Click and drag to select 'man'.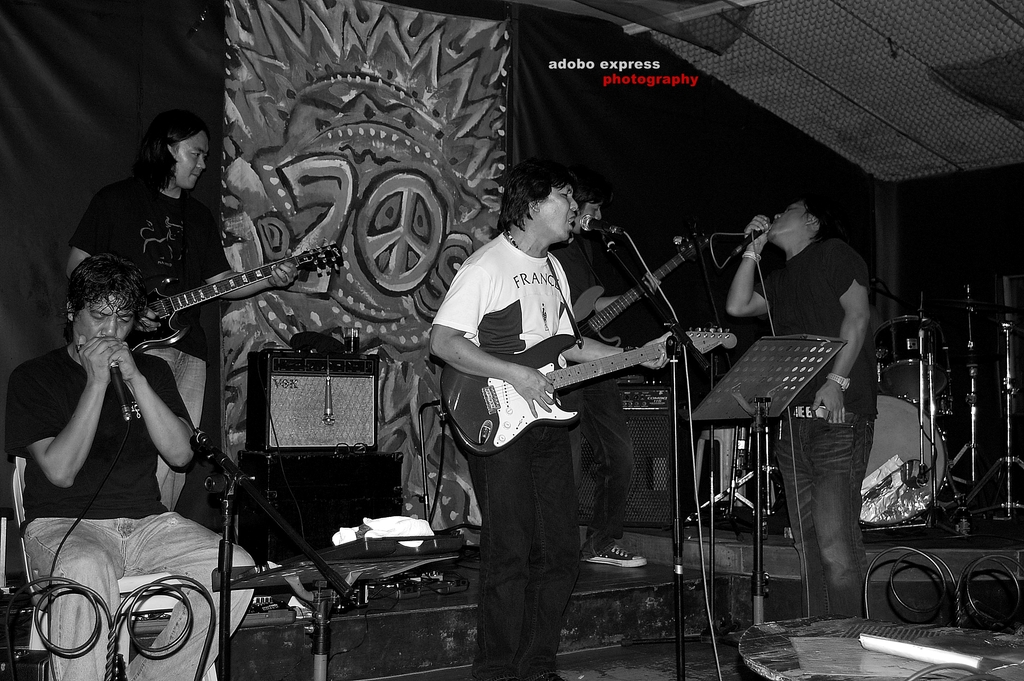
Selection: pyautogui.locateOnScreen(69, 108, 303, 510).
